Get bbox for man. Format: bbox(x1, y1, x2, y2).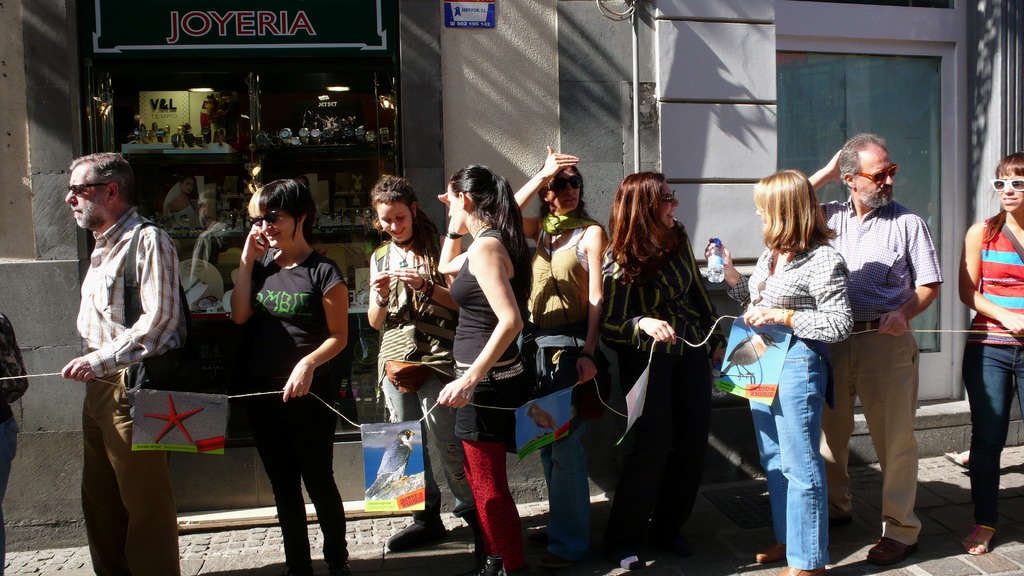
bbox(810, 131, 944, 566).
